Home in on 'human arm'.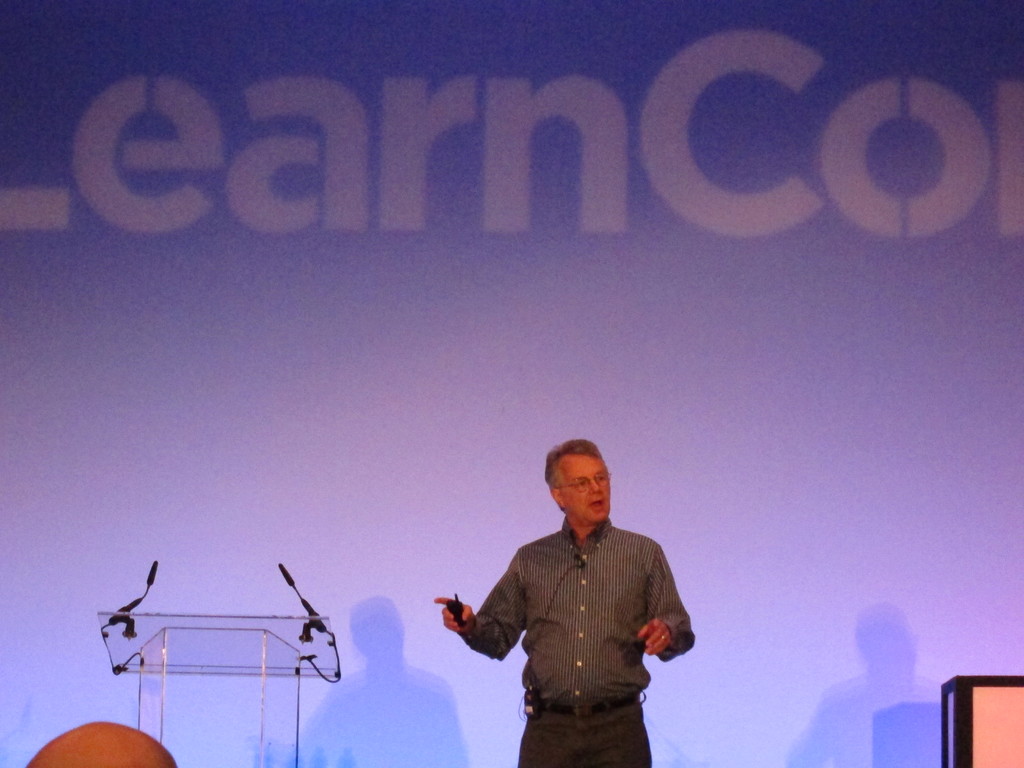
Homed in at {"x1": 430, "y1": 547, "x2": 530, "y2": 656}.
